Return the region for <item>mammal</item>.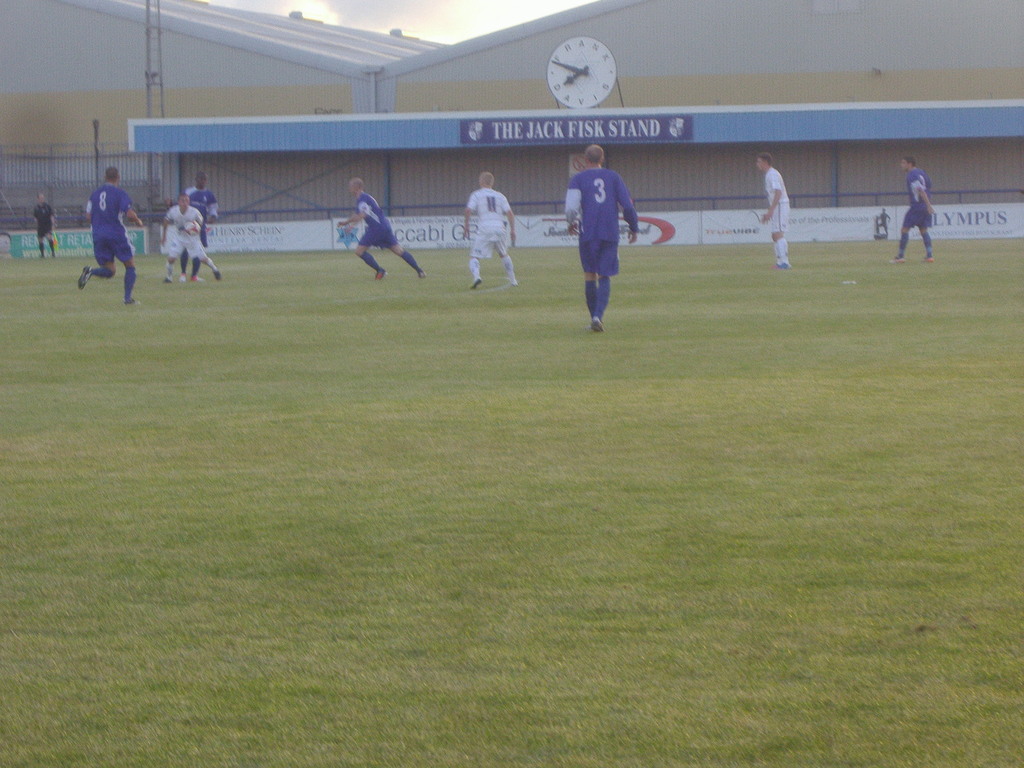
[340,178,426,278].
